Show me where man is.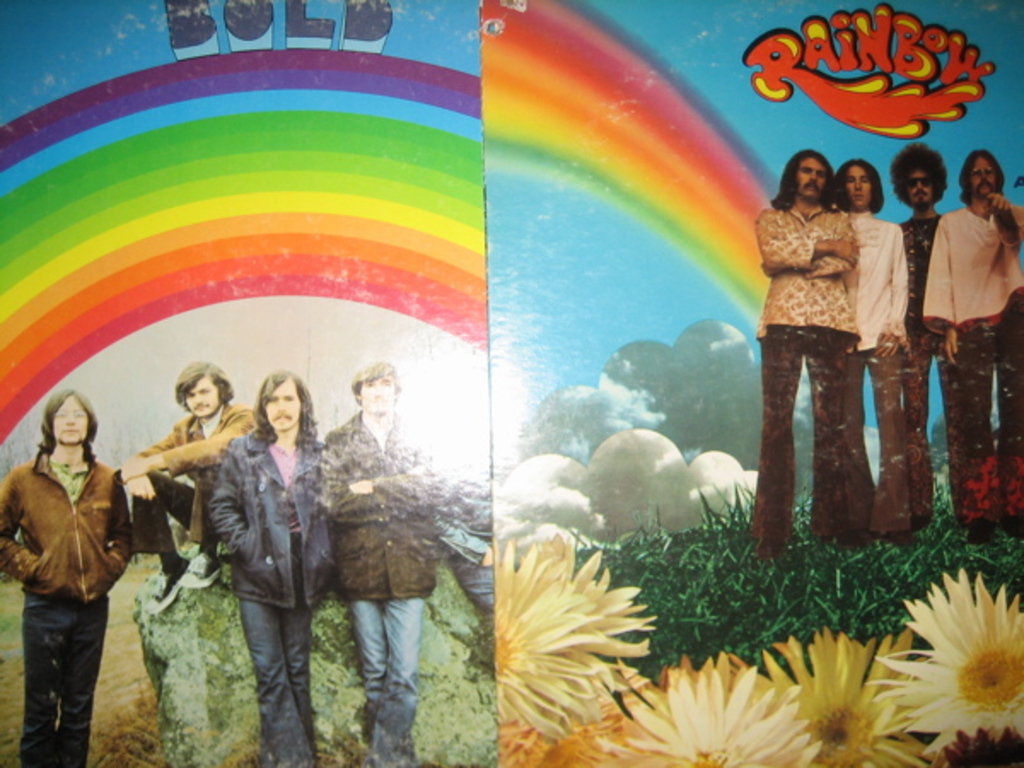
man is at (0, 387, 131, 766).
